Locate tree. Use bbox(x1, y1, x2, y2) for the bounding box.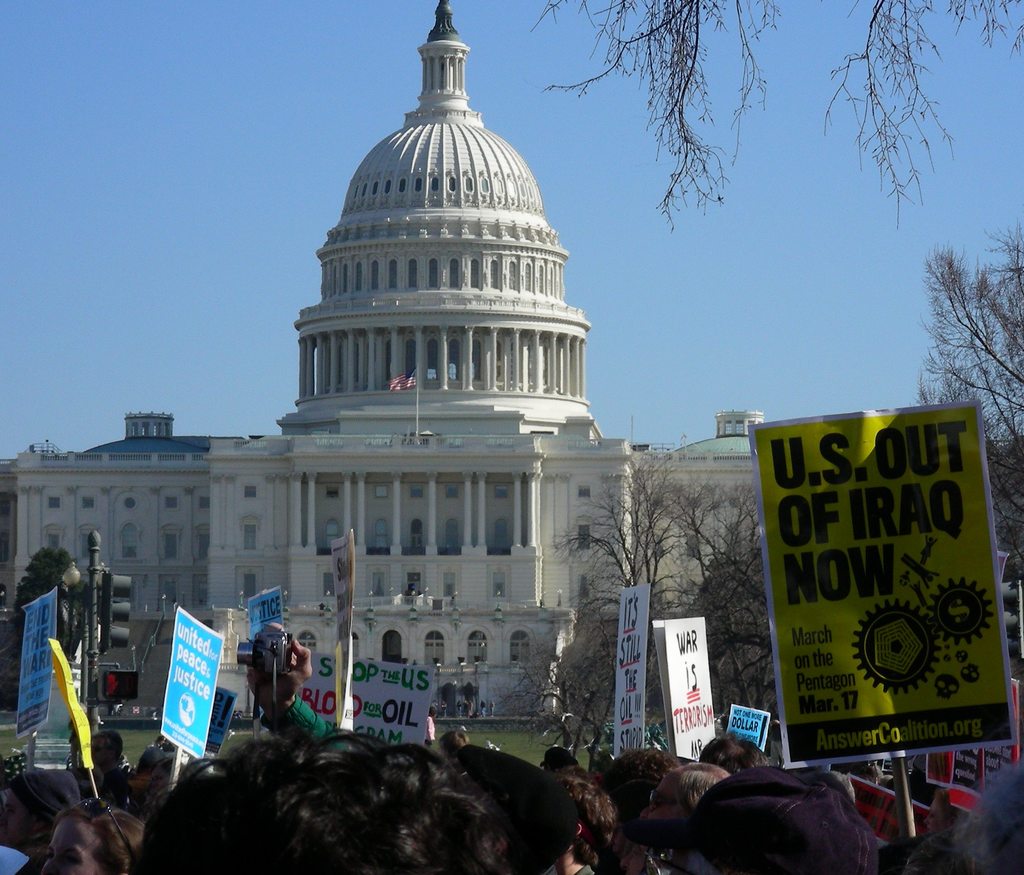
bbox(528, 0, 1023, 227).
